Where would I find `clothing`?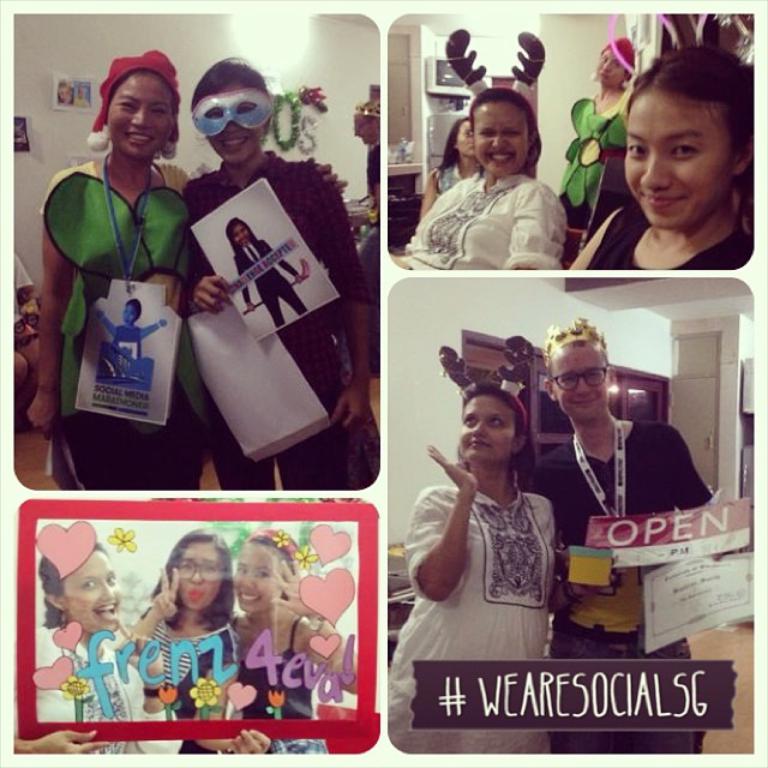
At bbox=(545, 626, 712, 757).
